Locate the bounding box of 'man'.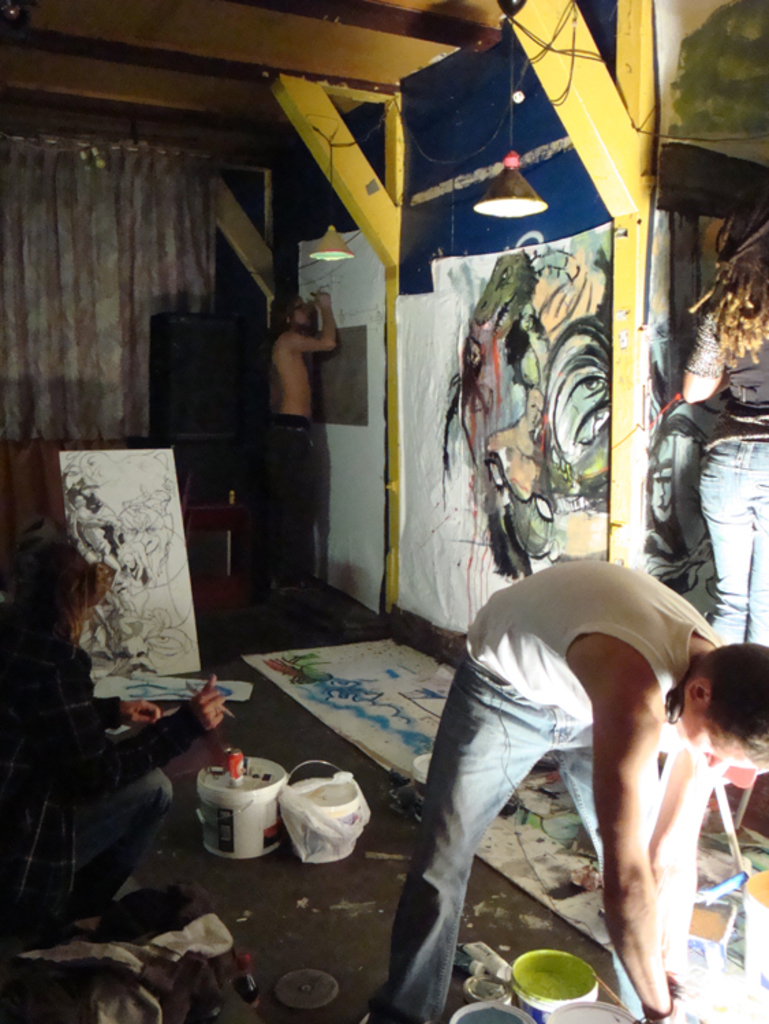
Bounding box: pyautogui.locateOnScreen(358, 558, 768, 1023).
